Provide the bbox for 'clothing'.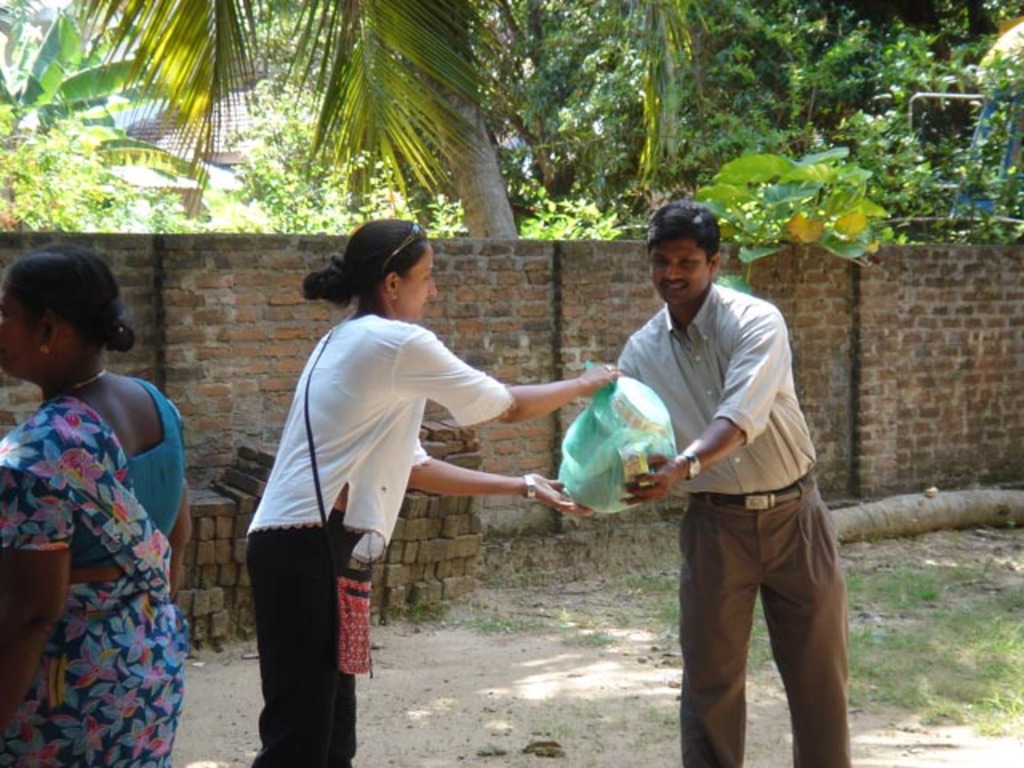
238, 302, 554, 766.
